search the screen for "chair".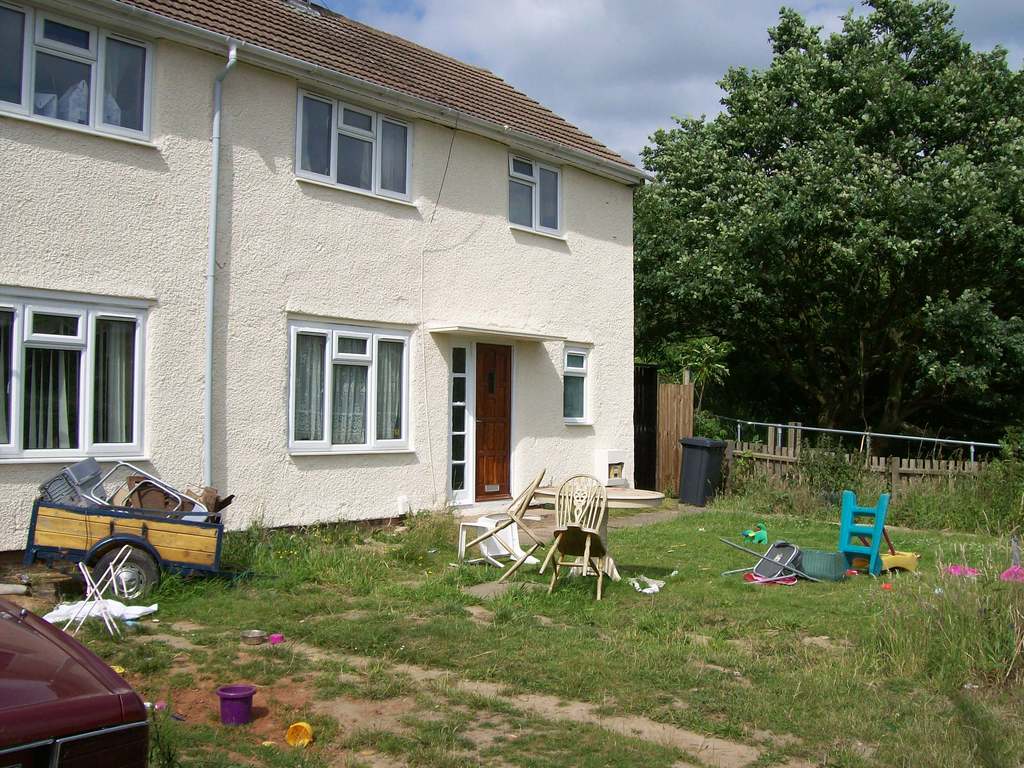
Found at rect(719, 538, 822, 588).
